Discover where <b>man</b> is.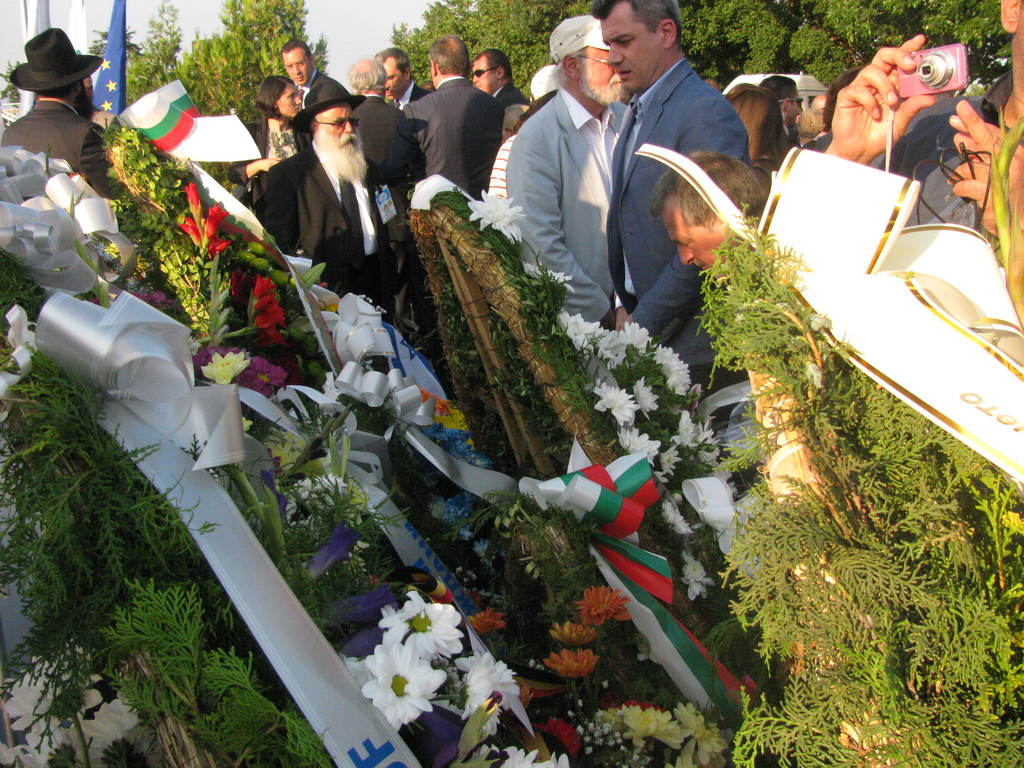
Discovered at rect(278, 40, 349, 111).
